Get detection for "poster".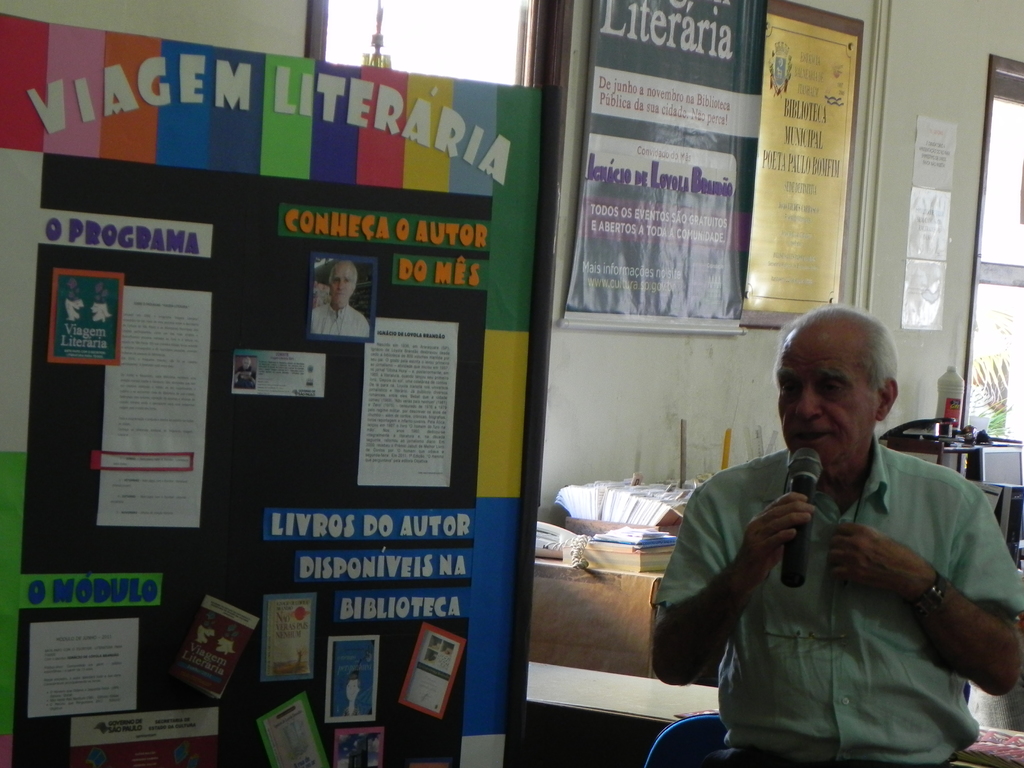
Detection: 71, 709, 216, 748.
